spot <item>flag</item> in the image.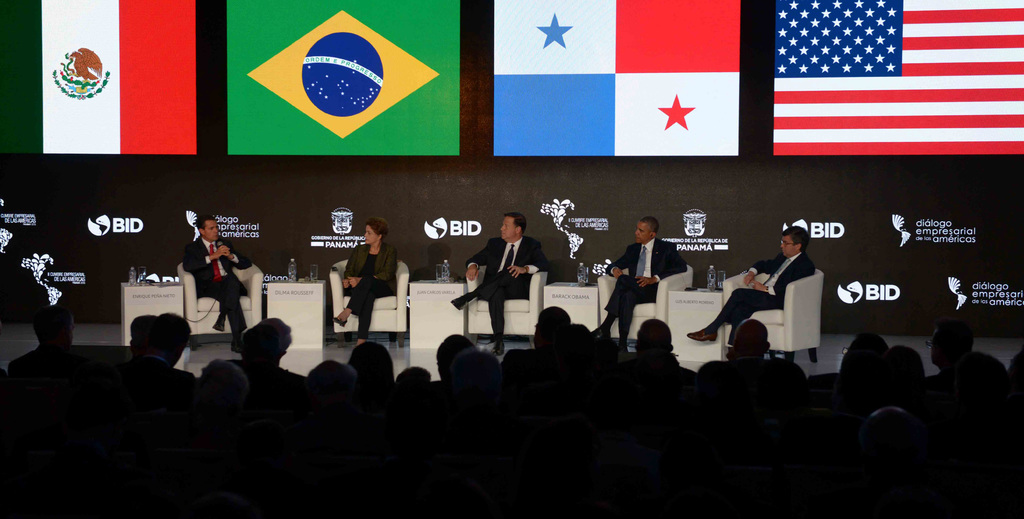
<item>flag</item> found at 223/0/481/162.
